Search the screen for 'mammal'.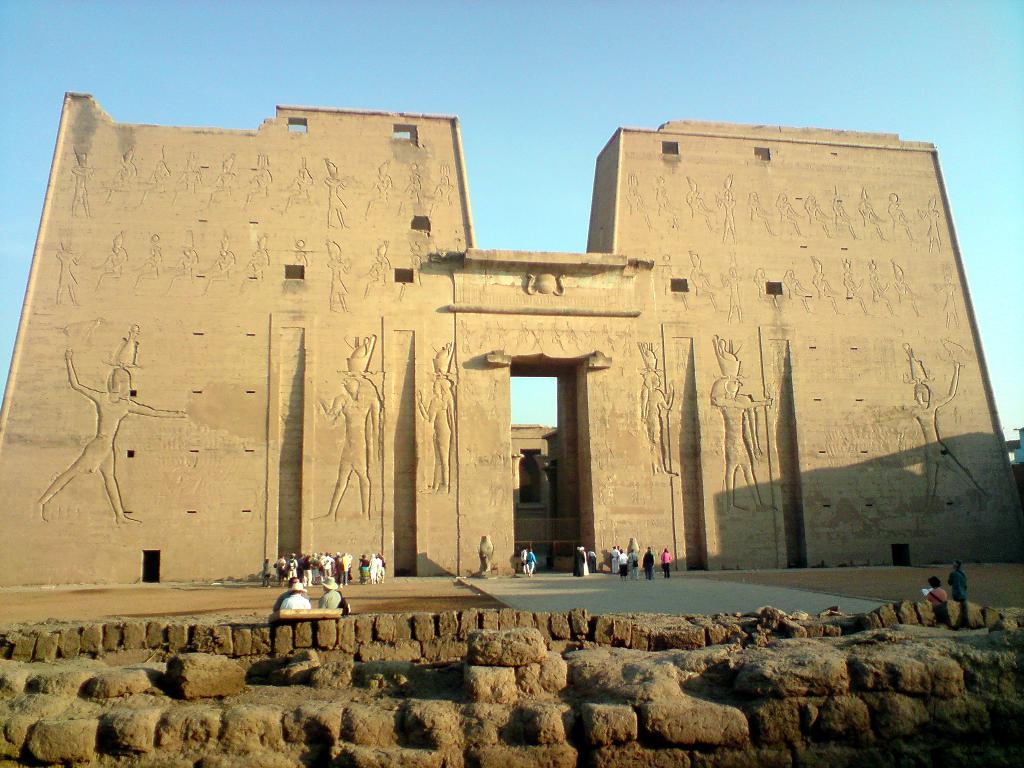
Found at box=[627, 548, 639, 580].
